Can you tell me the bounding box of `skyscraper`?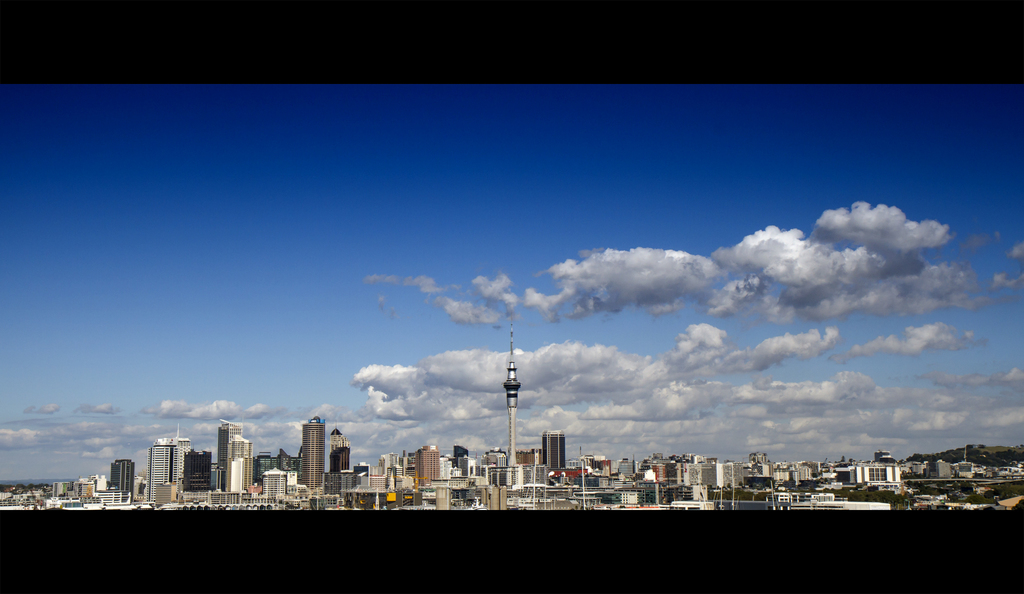
box=[328, 424, 348, 462].
